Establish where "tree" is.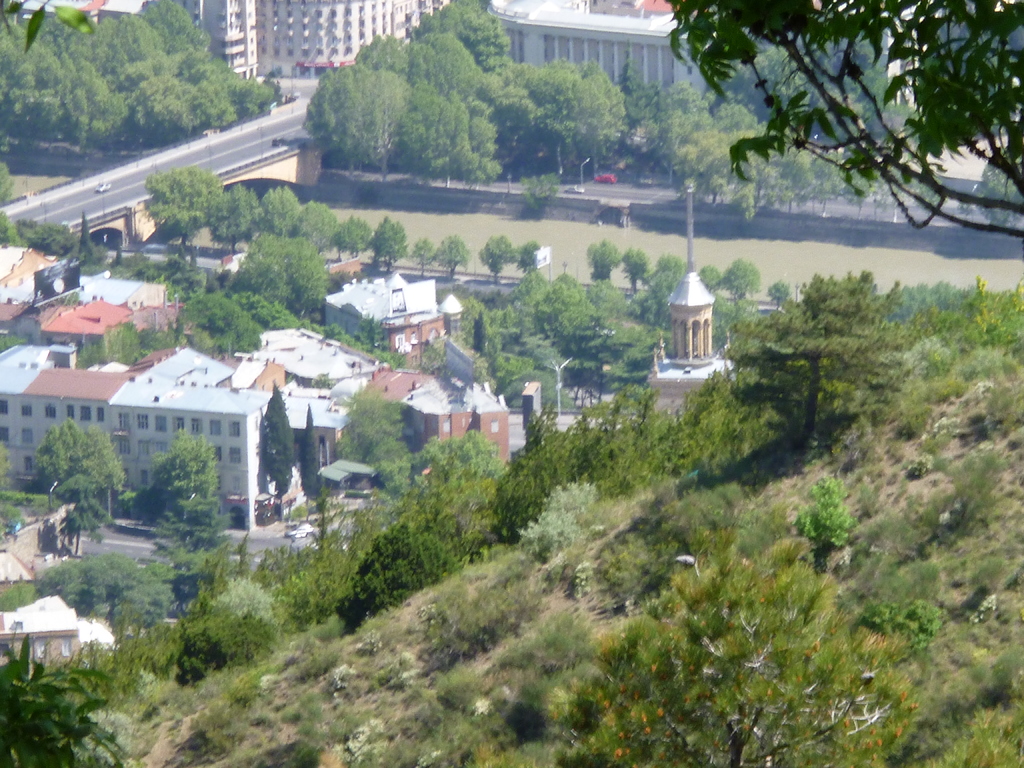
Established at left=719, top=257, right=760, bottom=310.
